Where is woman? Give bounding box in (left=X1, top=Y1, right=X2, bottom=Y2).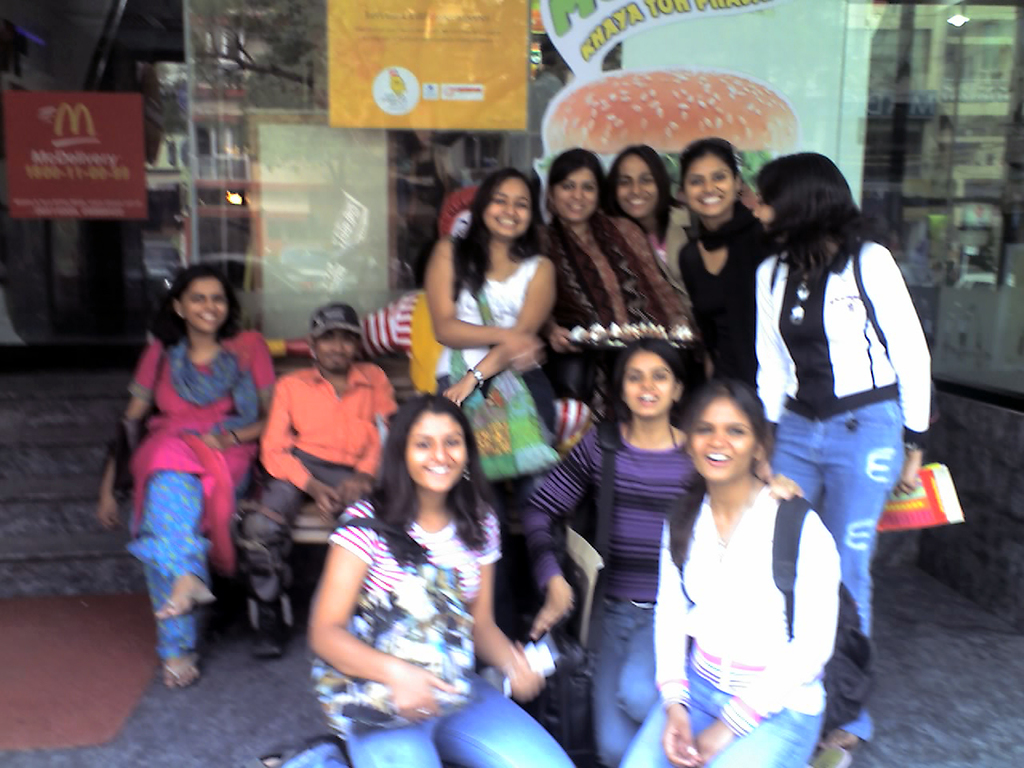
(left=98, top=266, right=278, bottom=686).
